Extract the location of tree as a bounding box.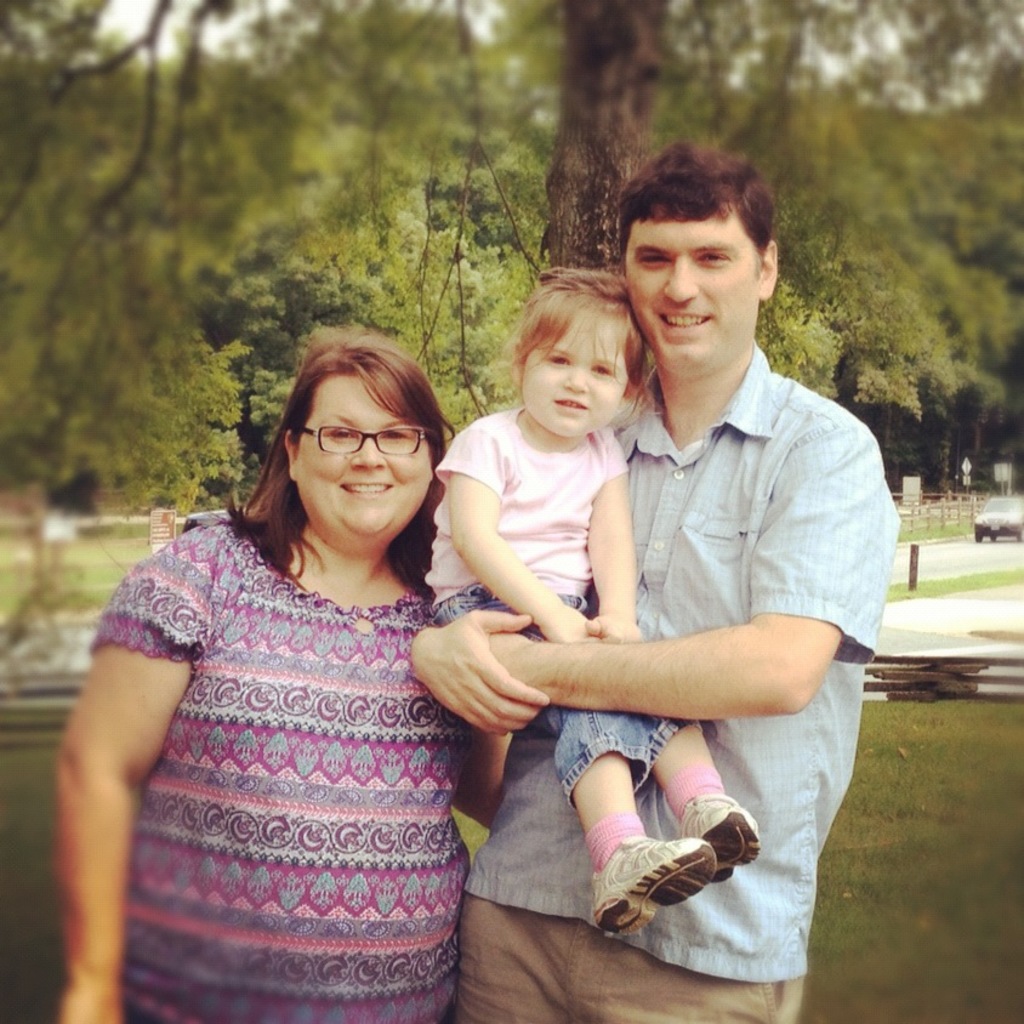
530/0/677/280.
